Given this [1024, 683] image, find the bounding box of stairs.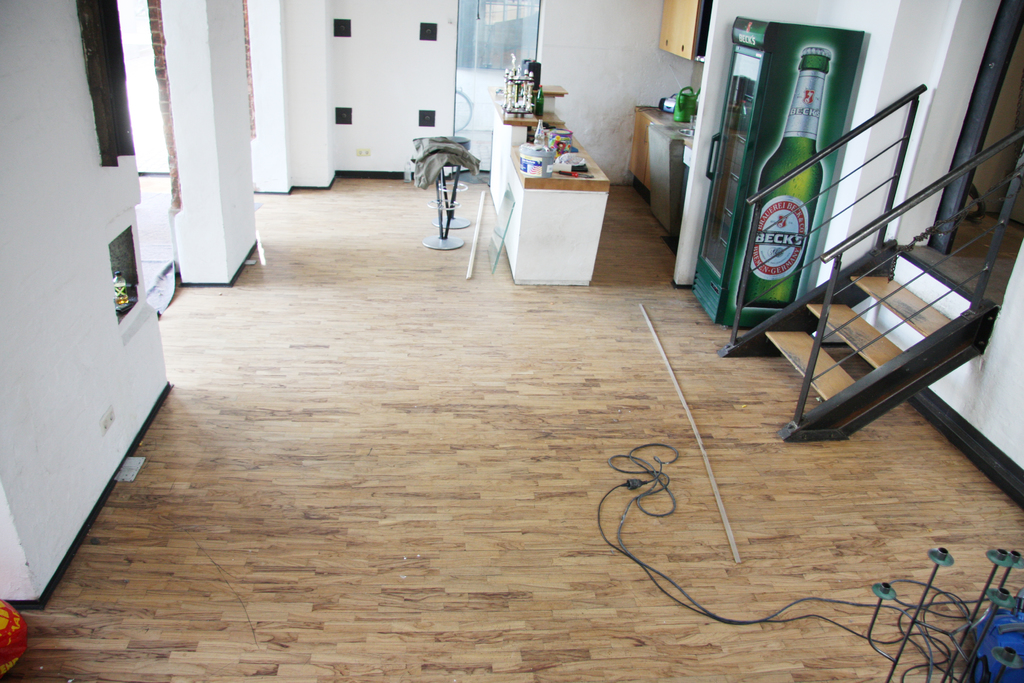
717, 238, 1002, 441.
